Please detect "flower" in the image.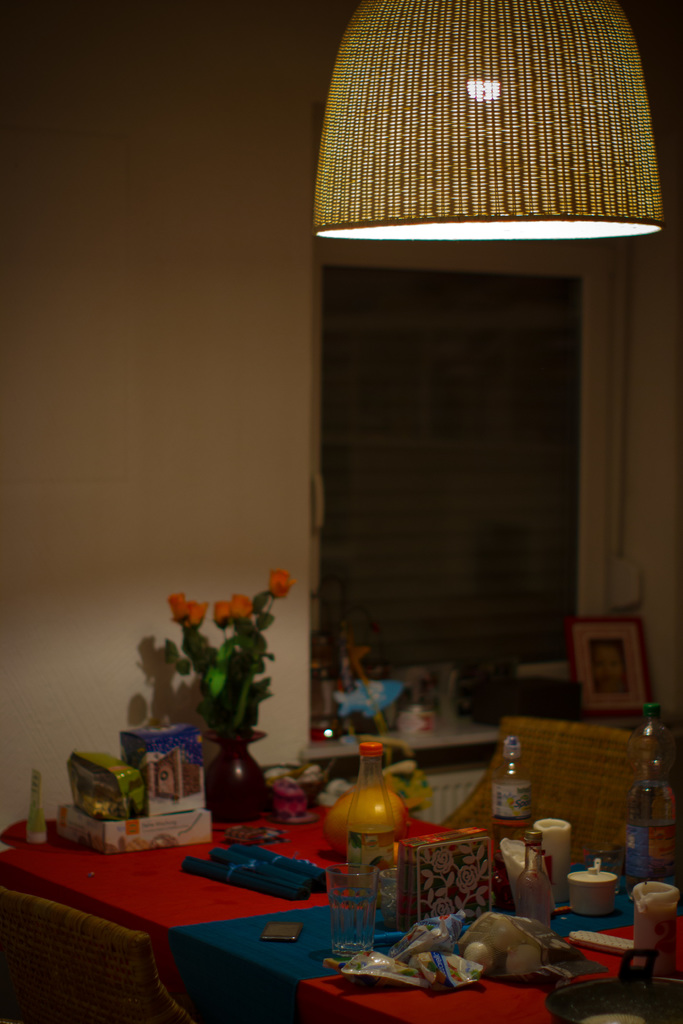
229:589:252:617.
